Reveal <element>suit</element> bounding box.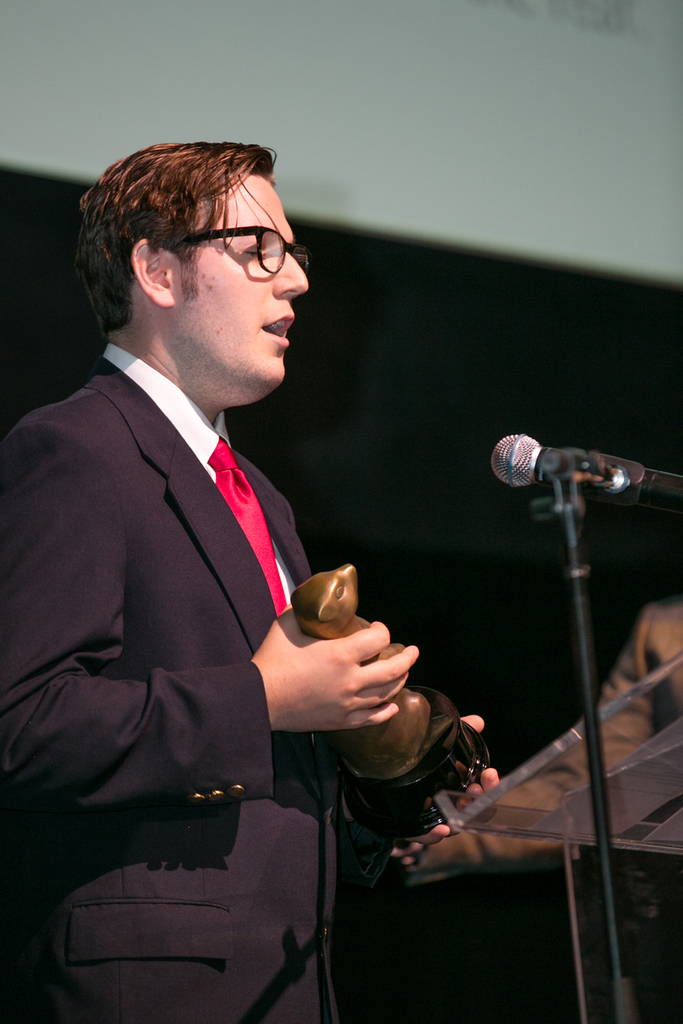
Revealed: [12,159,385,1012].
